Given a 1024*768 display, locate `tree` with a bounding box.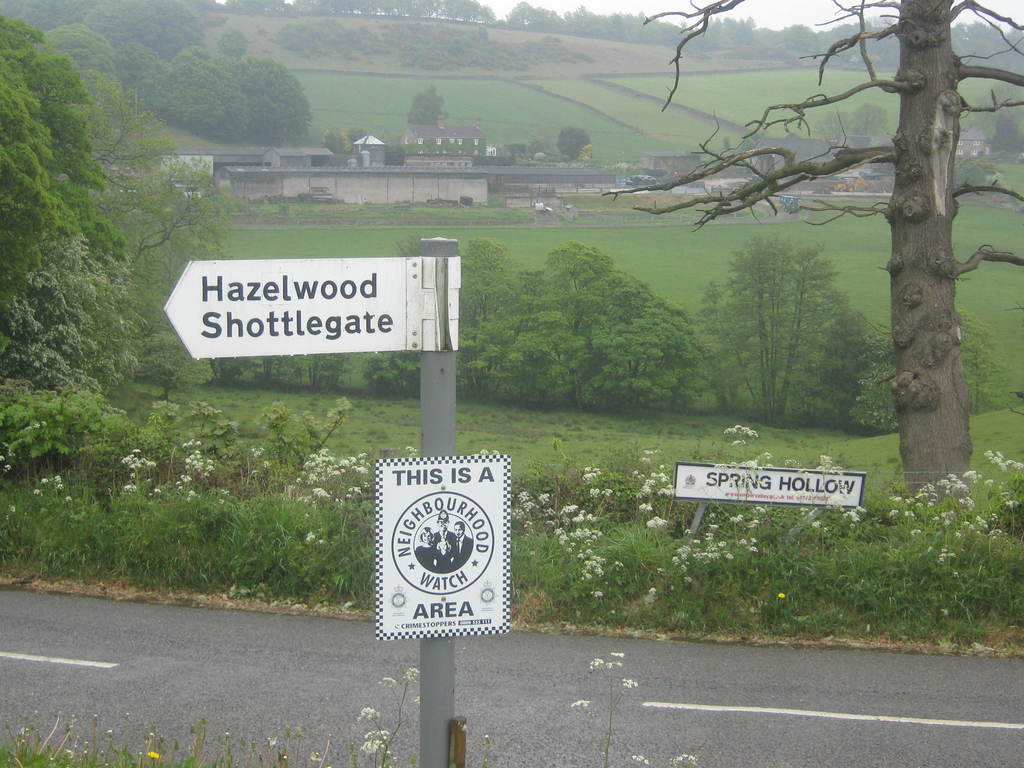
Located: region(361, 236, 710, 421).
